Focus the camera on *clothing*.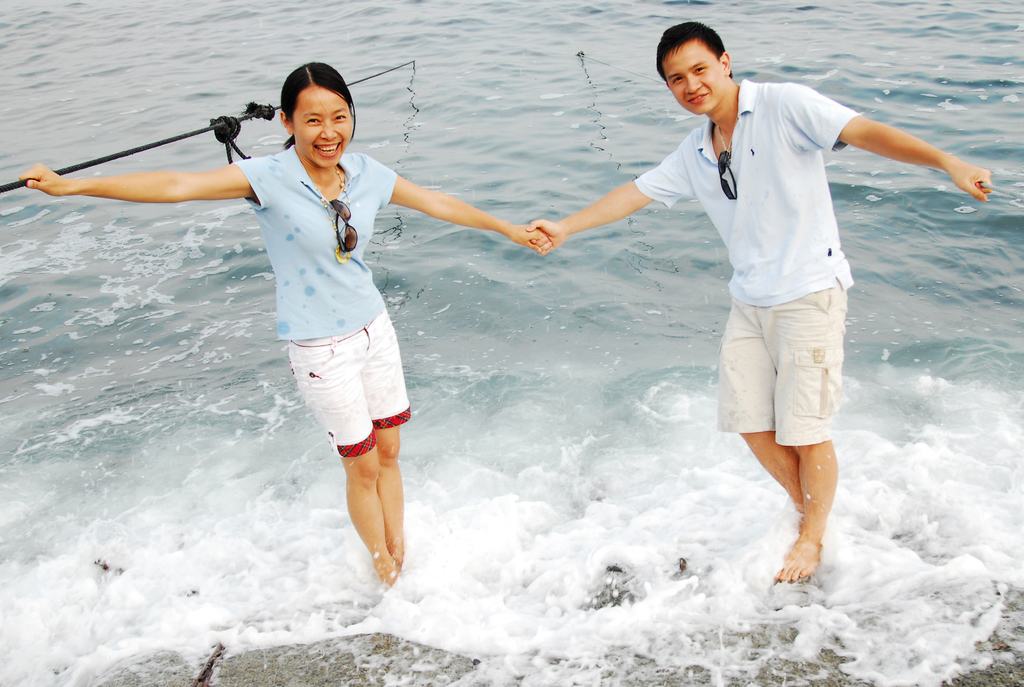
Focus region: region(643, 67, 929, 467).
